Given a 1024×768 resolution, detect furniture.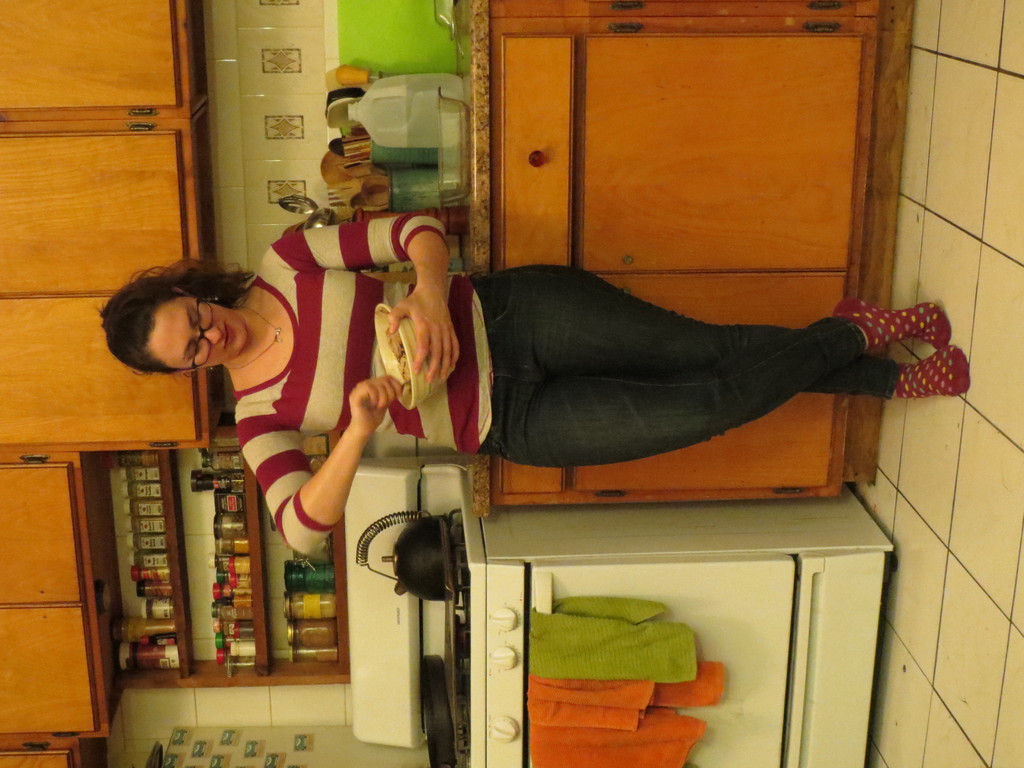
box=[0, 0, 918, 767].
